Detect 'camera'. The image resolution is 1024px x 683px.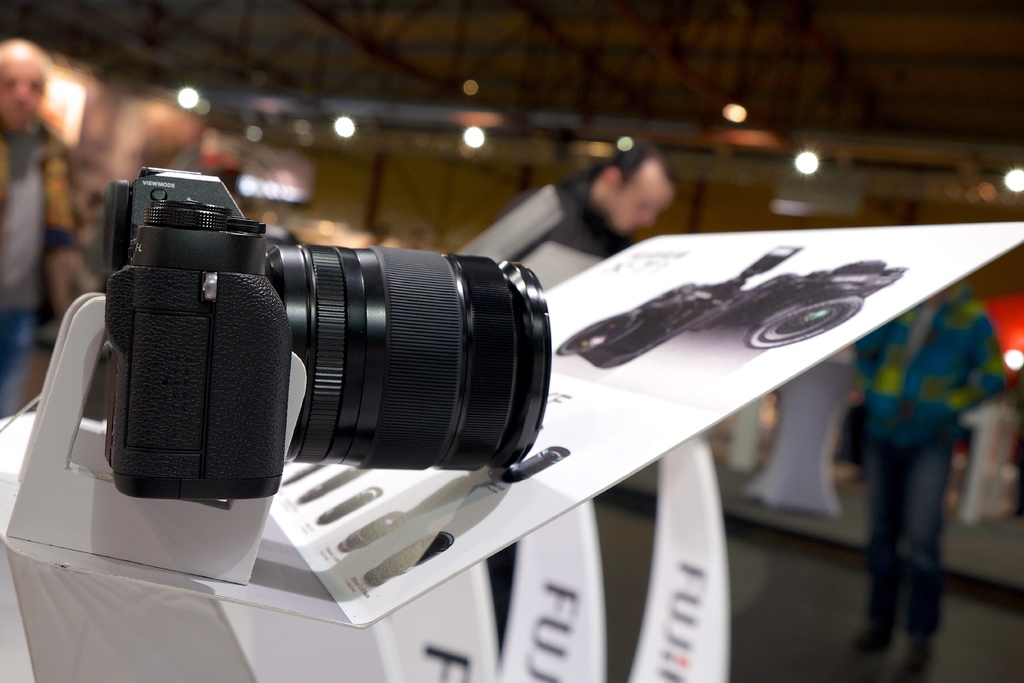
12:158:524:519.
